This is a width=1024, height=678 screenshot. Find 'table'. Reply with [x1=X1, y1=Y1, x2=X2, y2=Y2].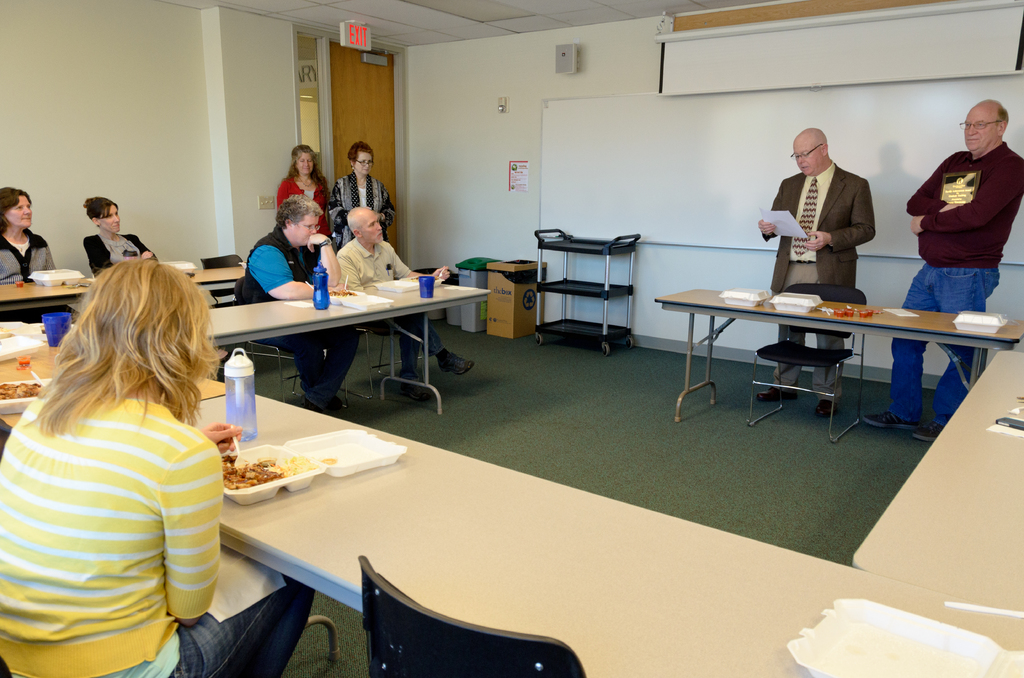
[x1=0, y1=267, x2=245, y2=309].
